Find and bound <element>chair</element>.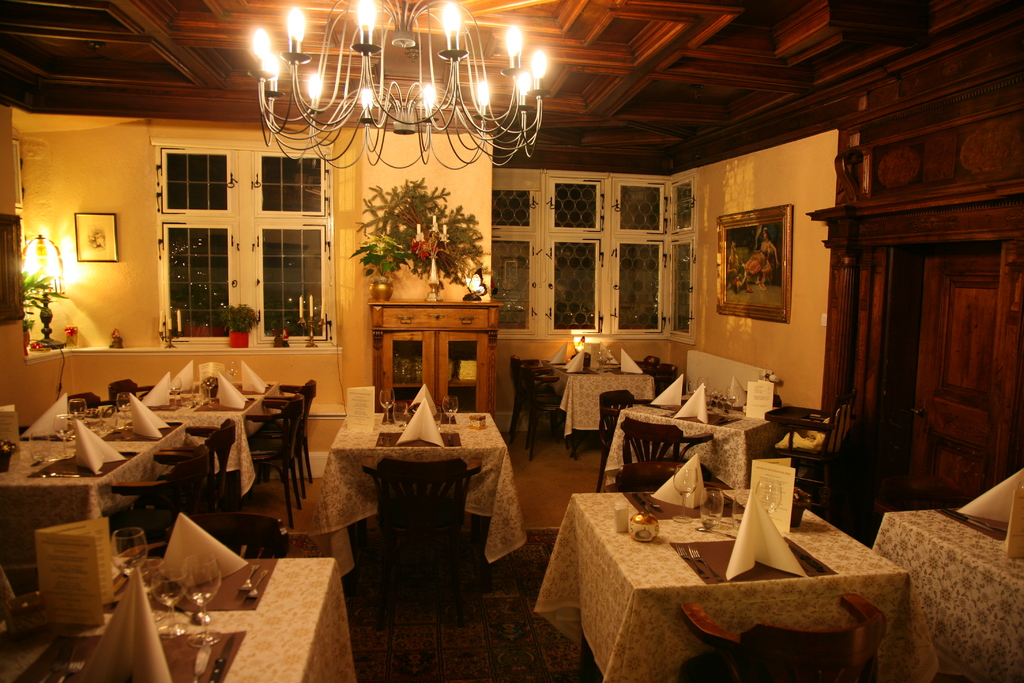
Bound: BBox(157, 420, 241, 520).
